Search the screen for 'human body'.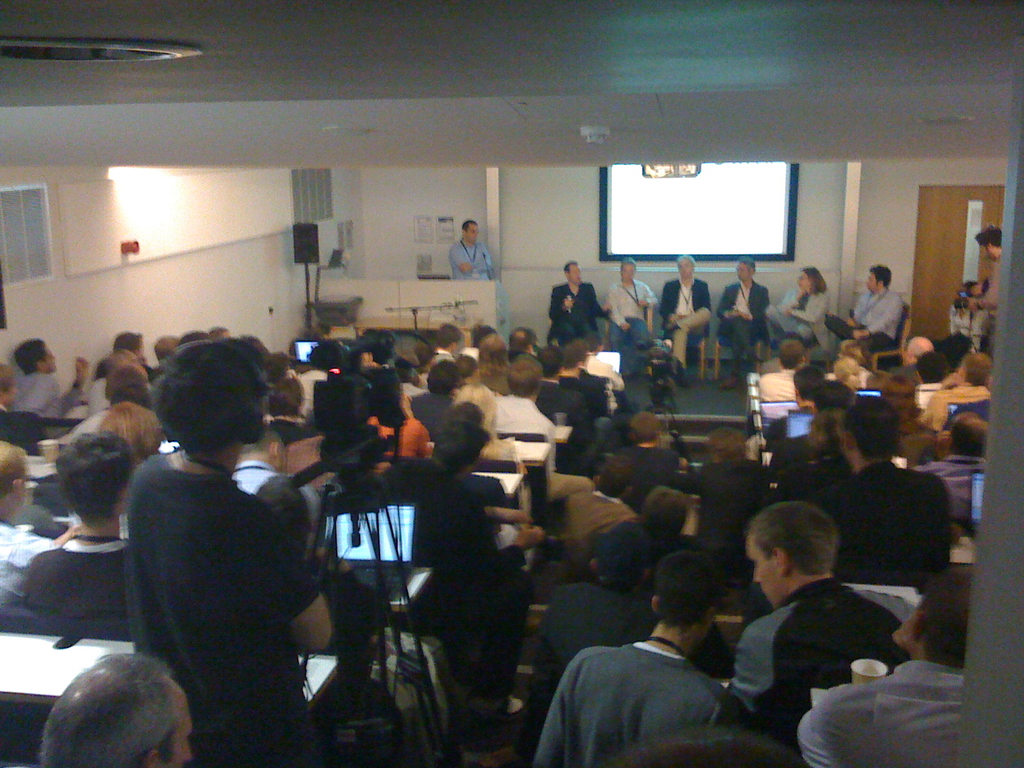
Found at x1=106, y1=351, x2=348, y2=758.
